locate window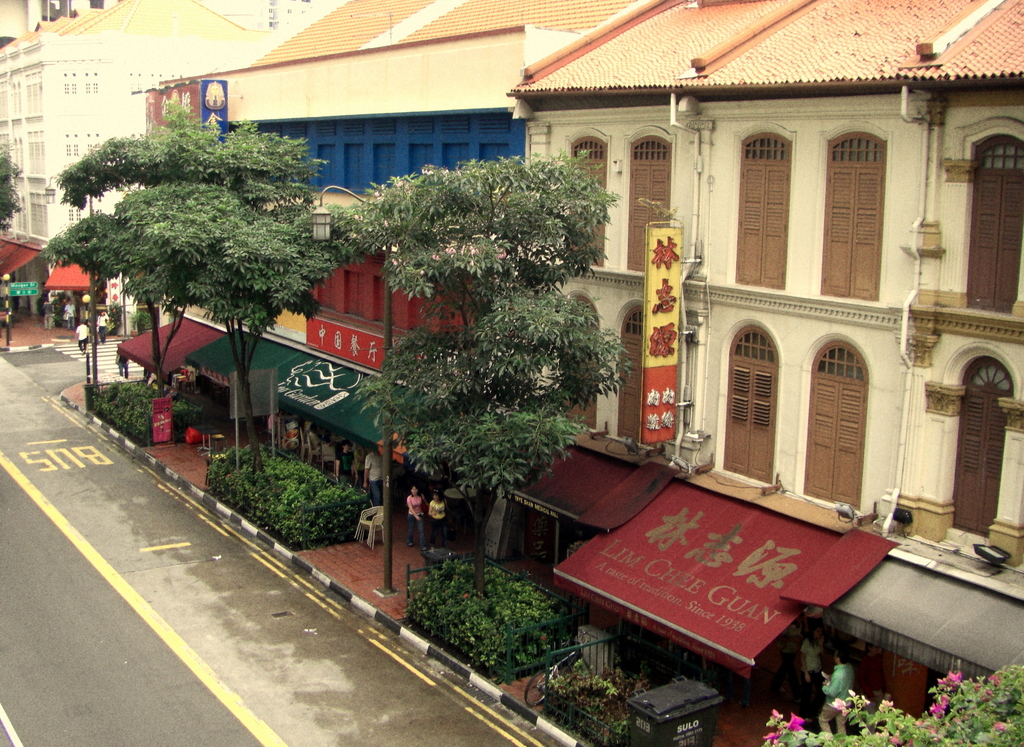
left=63, top=133, right=83, bottom=161
